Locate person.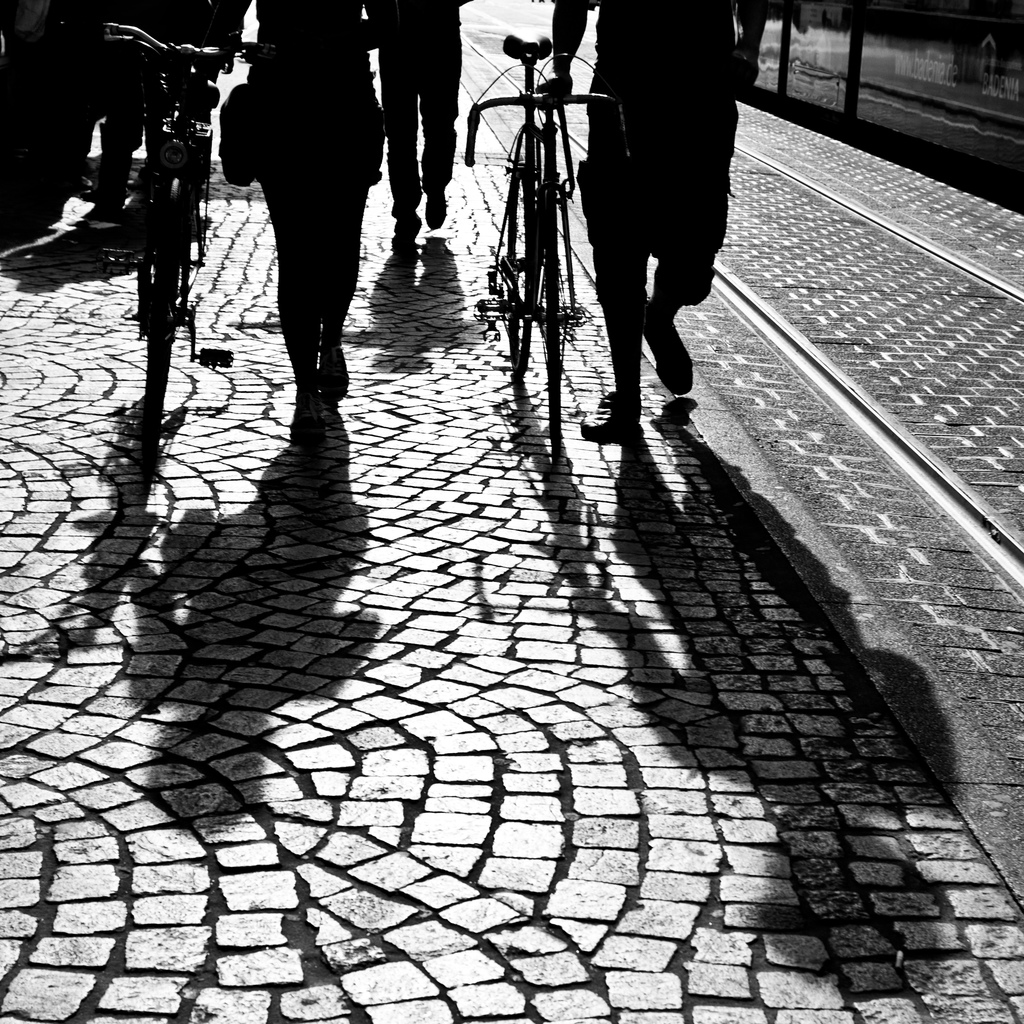
Bounding box: rect(83, 0, 251, 239).
